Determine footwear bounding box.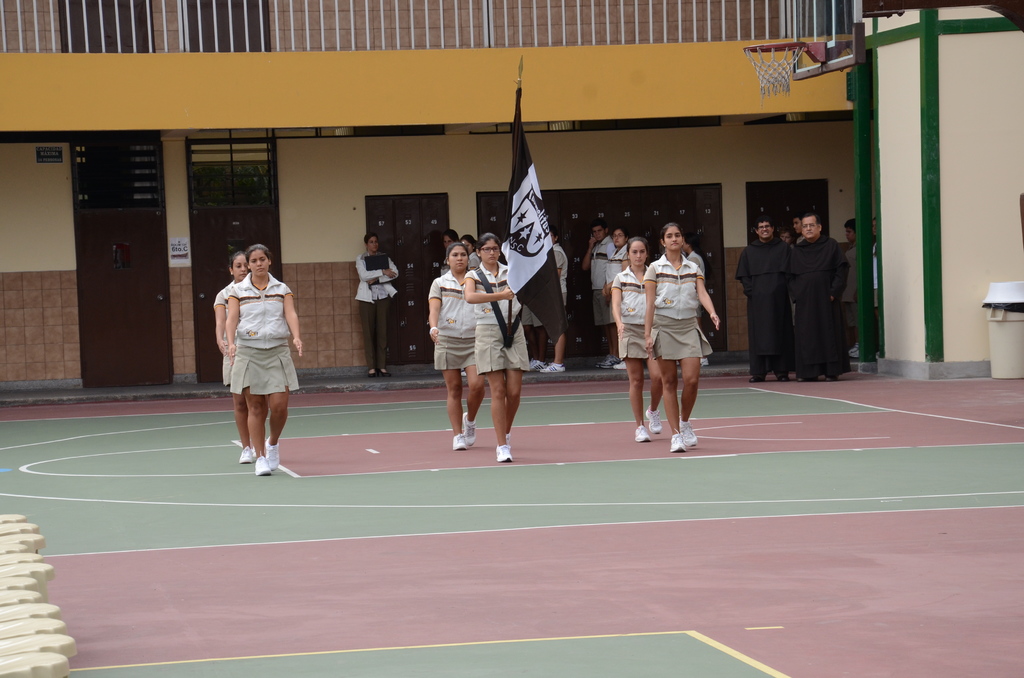
Determined: {"left": 540, "top": 362, "right": 561, "bottom": 371}.
